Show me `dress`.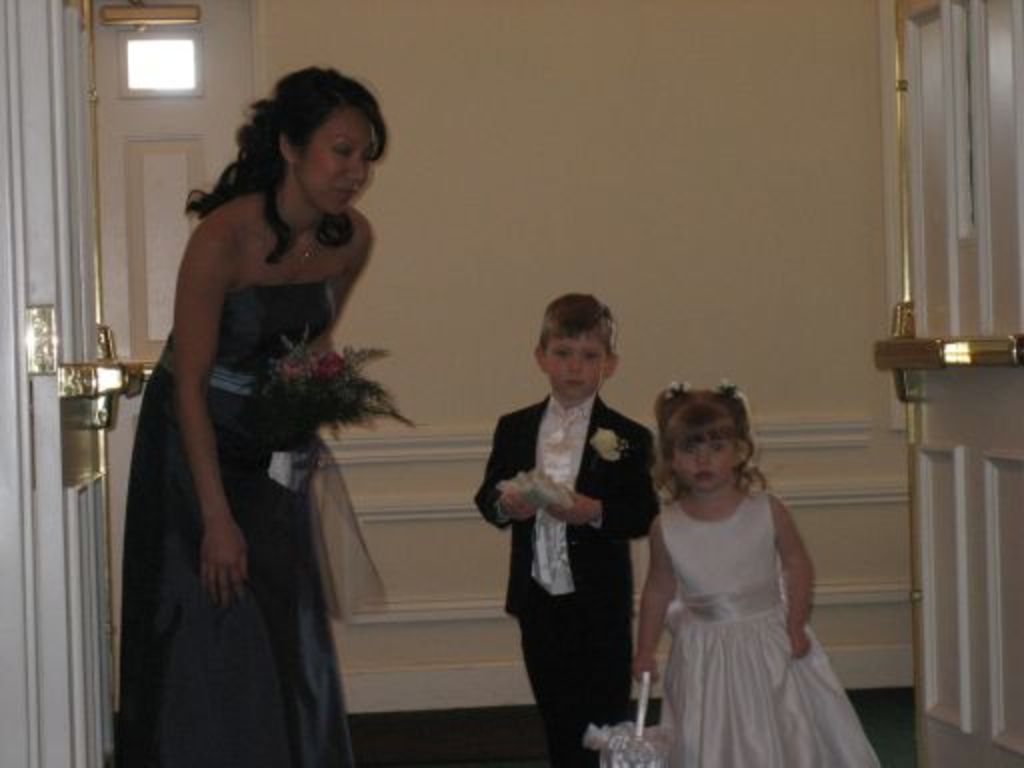
`dress` is here: (654, 486, 890, 766).
